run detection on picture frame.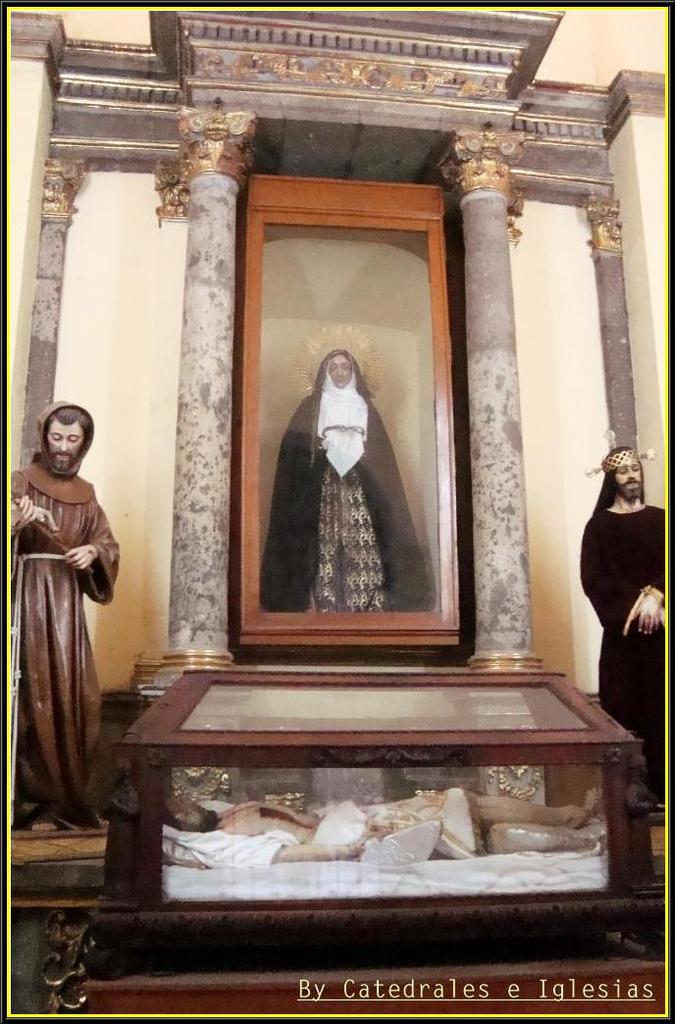
Result: detection(239, 175, 468, 656).
